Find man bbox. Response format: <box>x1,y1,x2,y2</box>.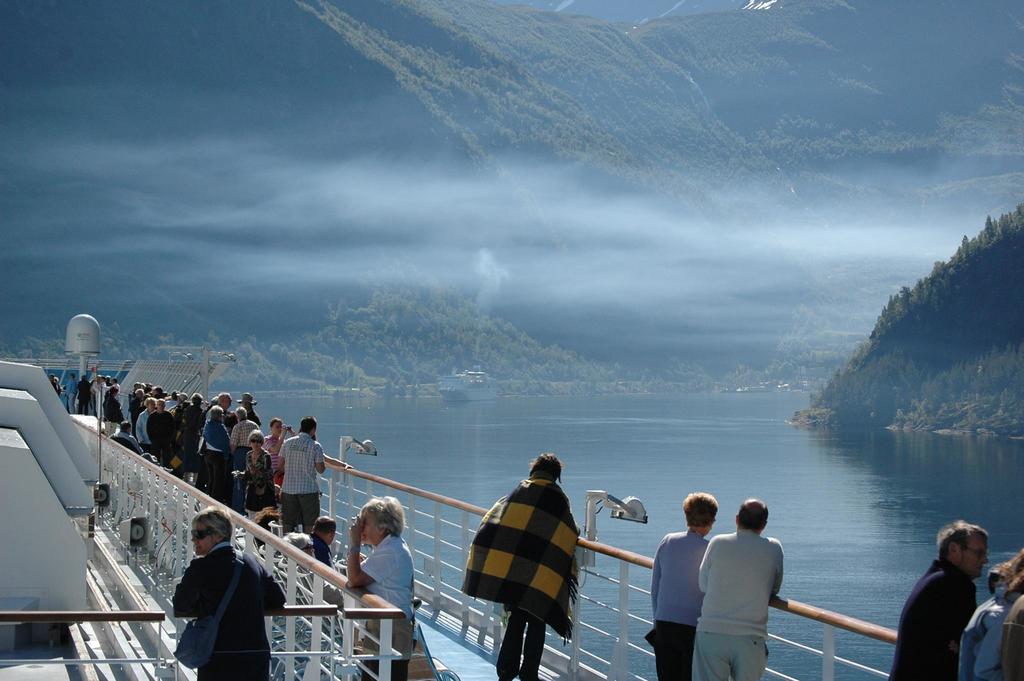
<box>174,503,292,680</box>.
